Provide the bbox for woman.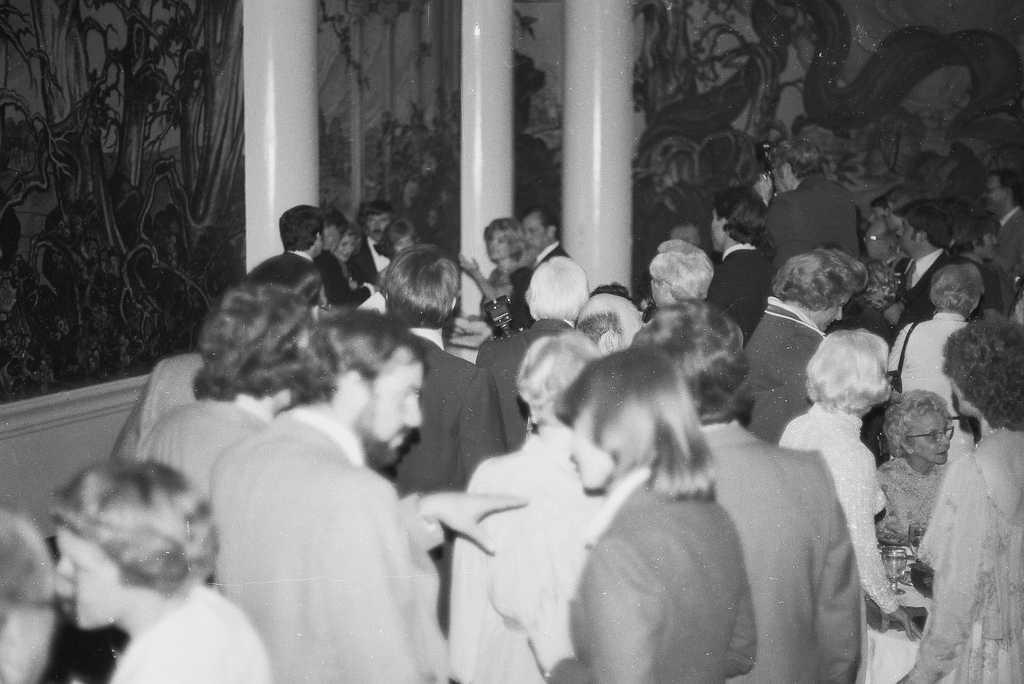
{"left": 439, "top": 318, "right": 624, "bottom": 683}.
